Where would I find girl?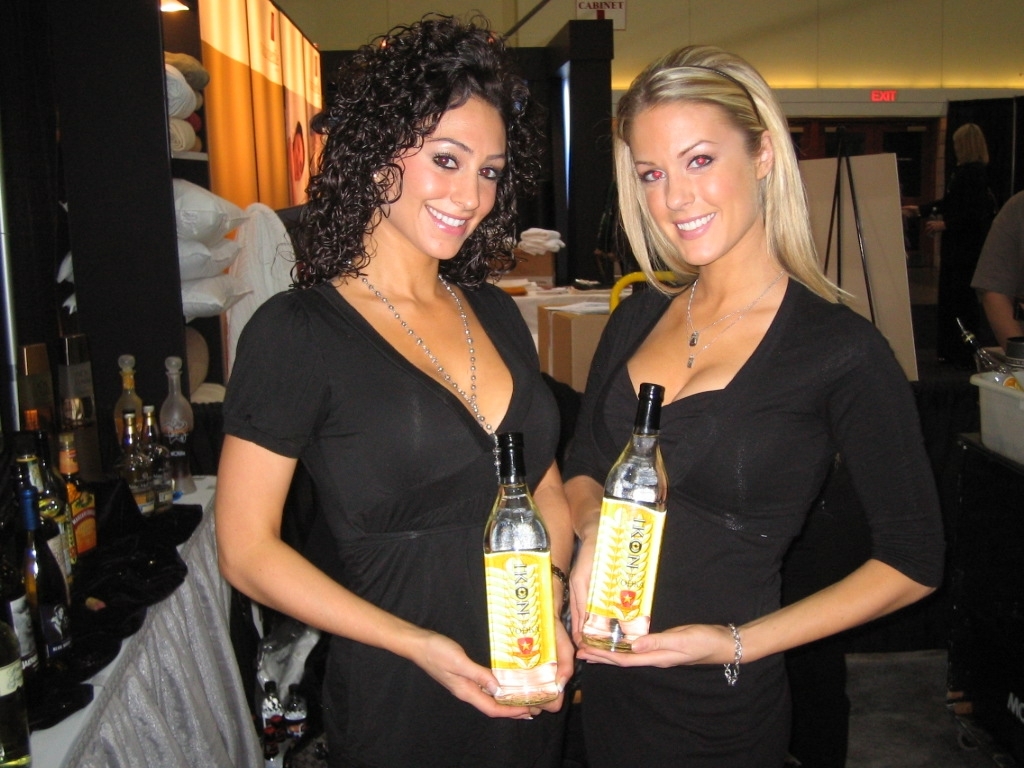
At box(567, 39, 948, 767).
